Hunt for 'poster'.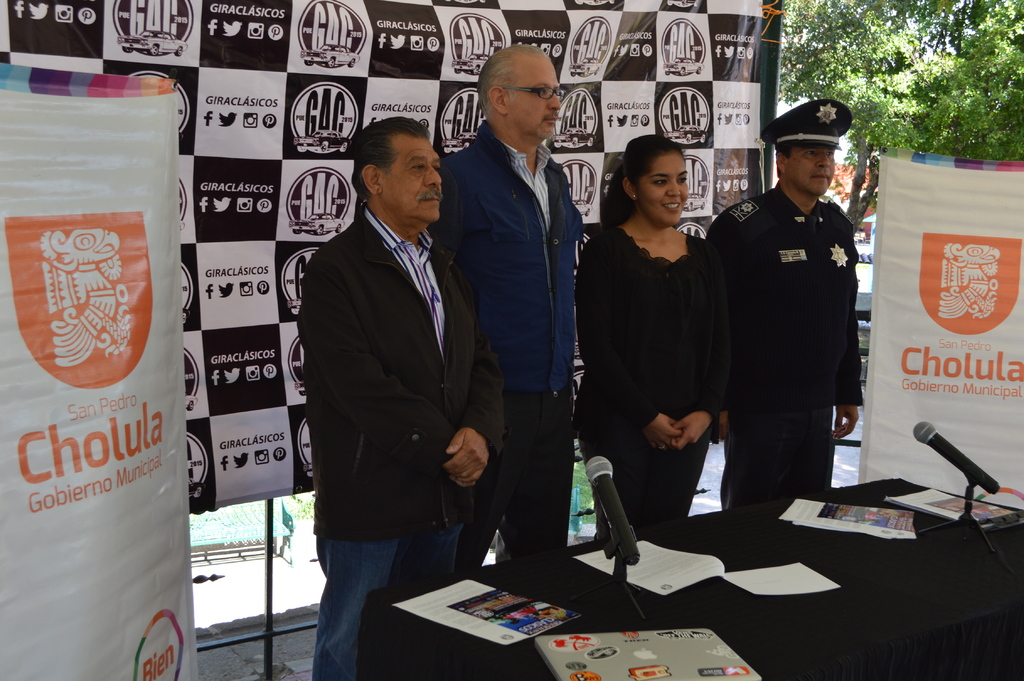
Hunted down at <bbox>866, 190, 1005, 441</bbox>.
